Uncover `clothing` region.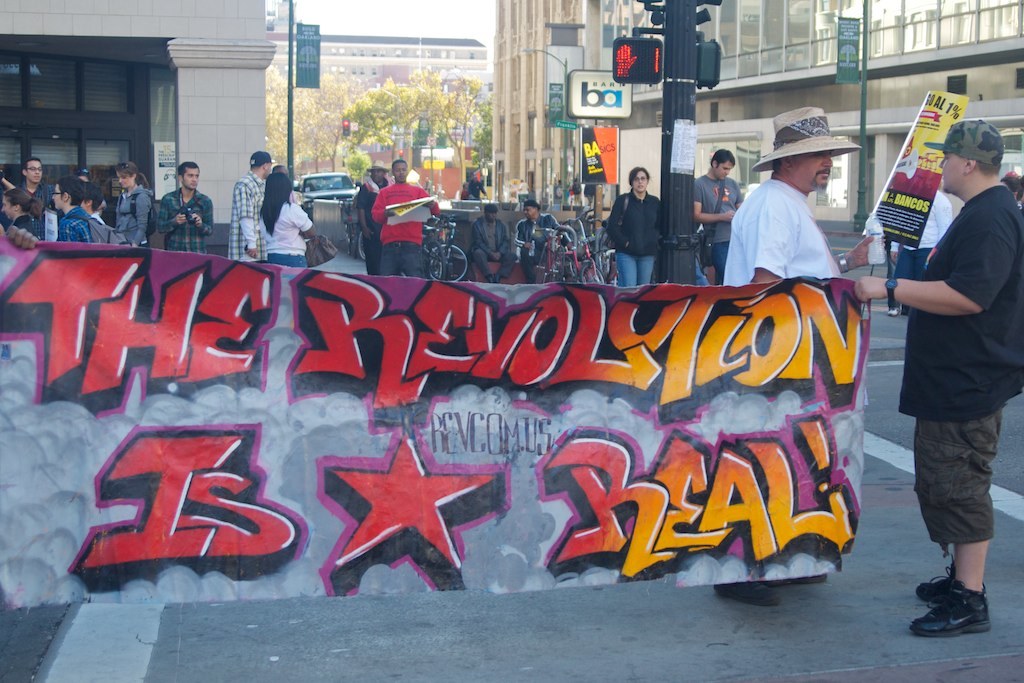
Uncovered: Rect(466, 171, 486, 203).
